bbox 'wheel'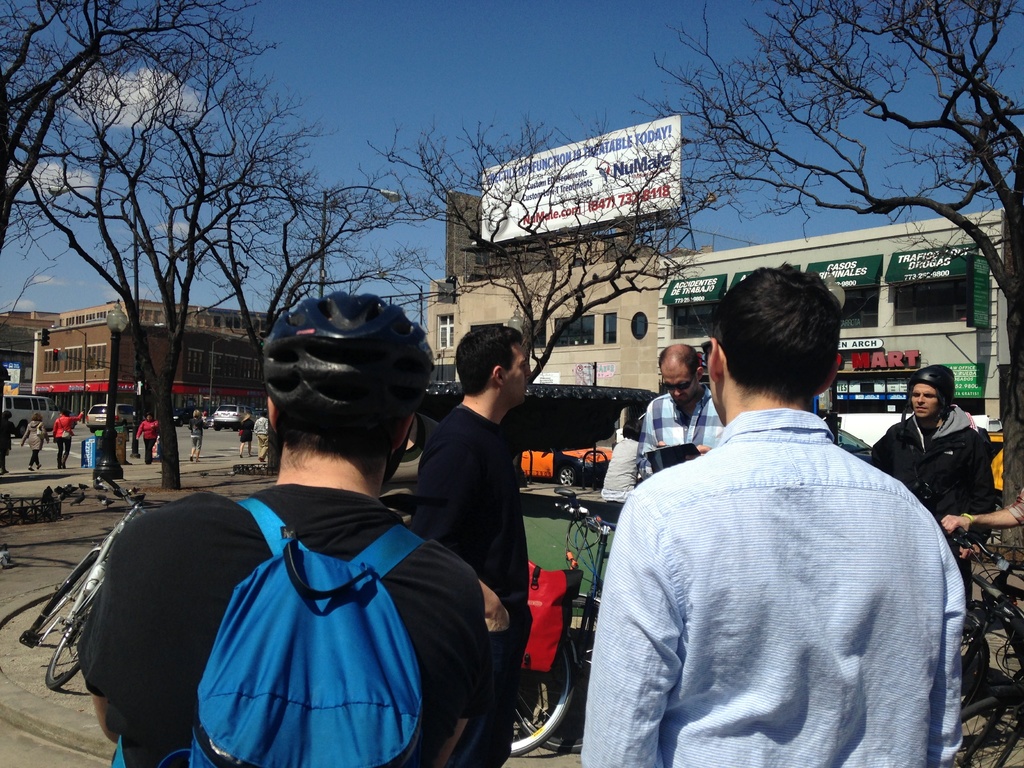
558/467/577/485
